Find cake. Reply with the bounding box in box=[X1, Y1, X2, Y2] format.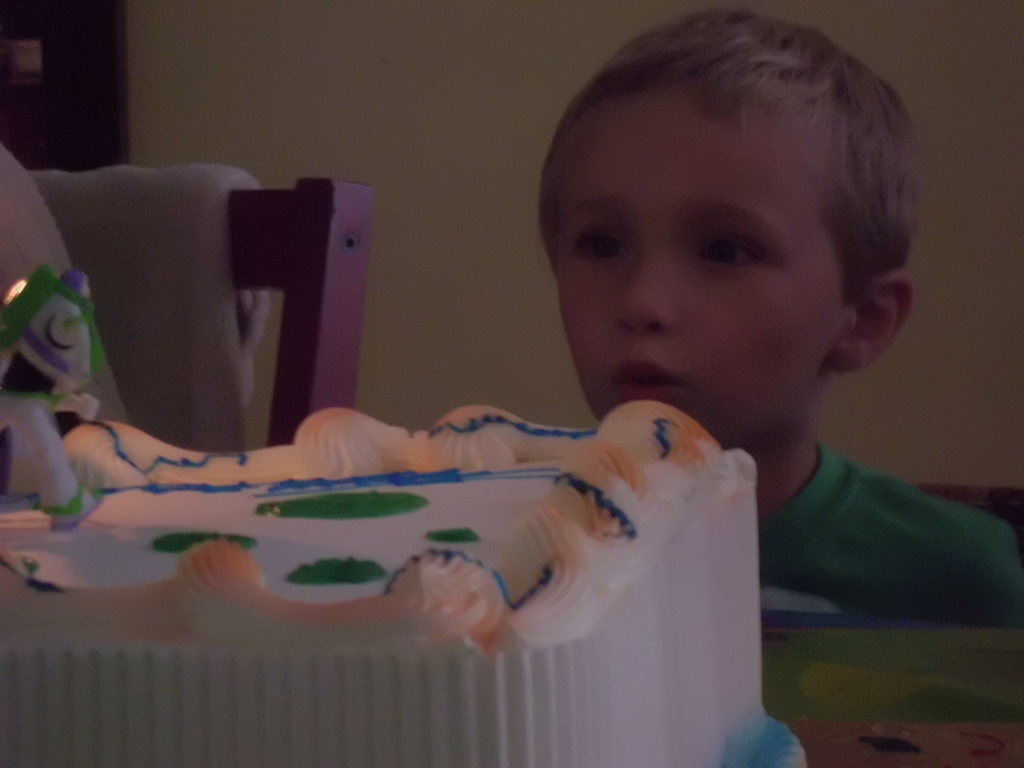
box=[0, 401, 808, 767].
